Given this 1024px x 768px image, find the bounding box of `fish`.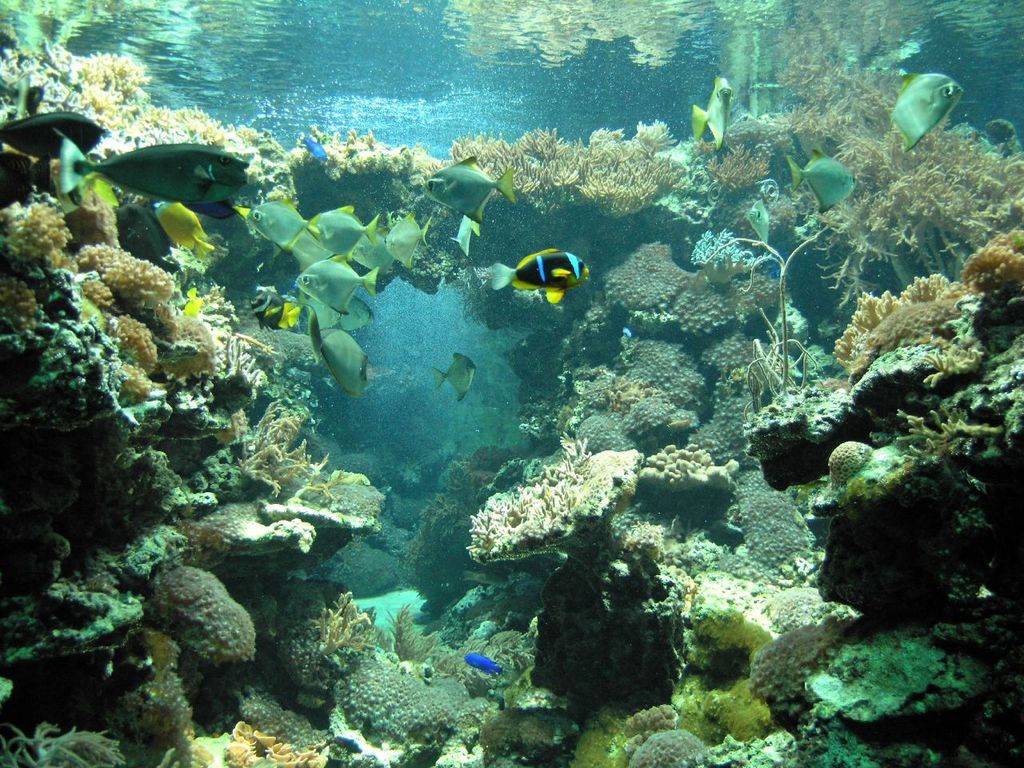
[487,243,589,303].
